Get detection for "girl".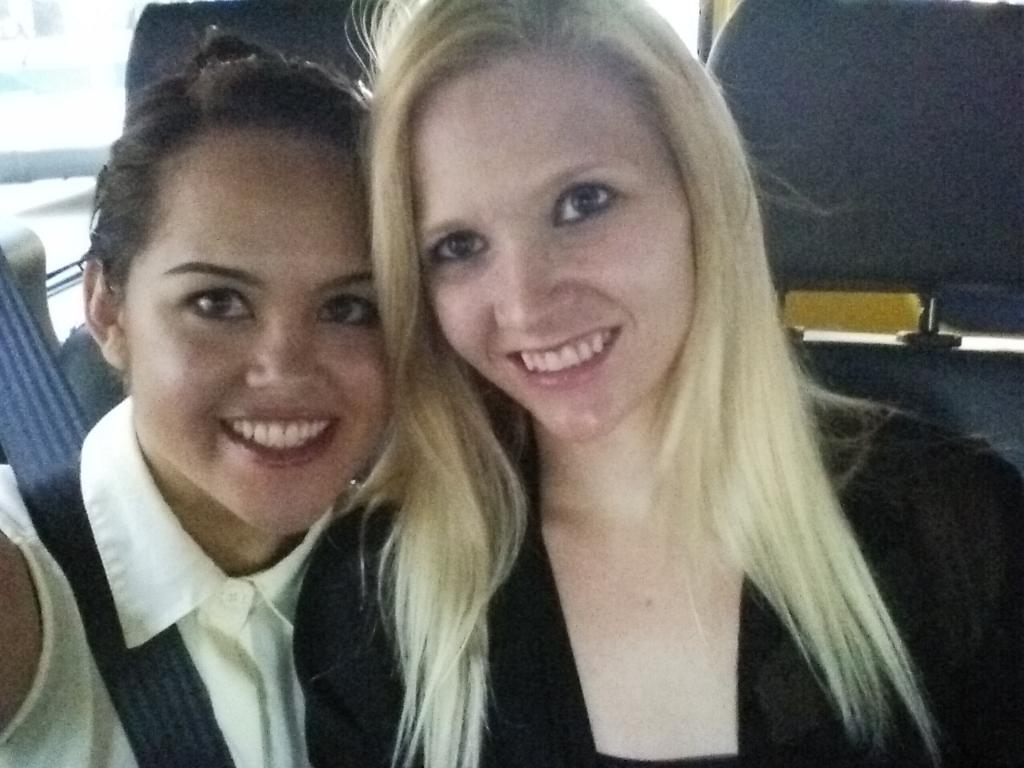
Detection: rect(0, 28, 398, 767).
